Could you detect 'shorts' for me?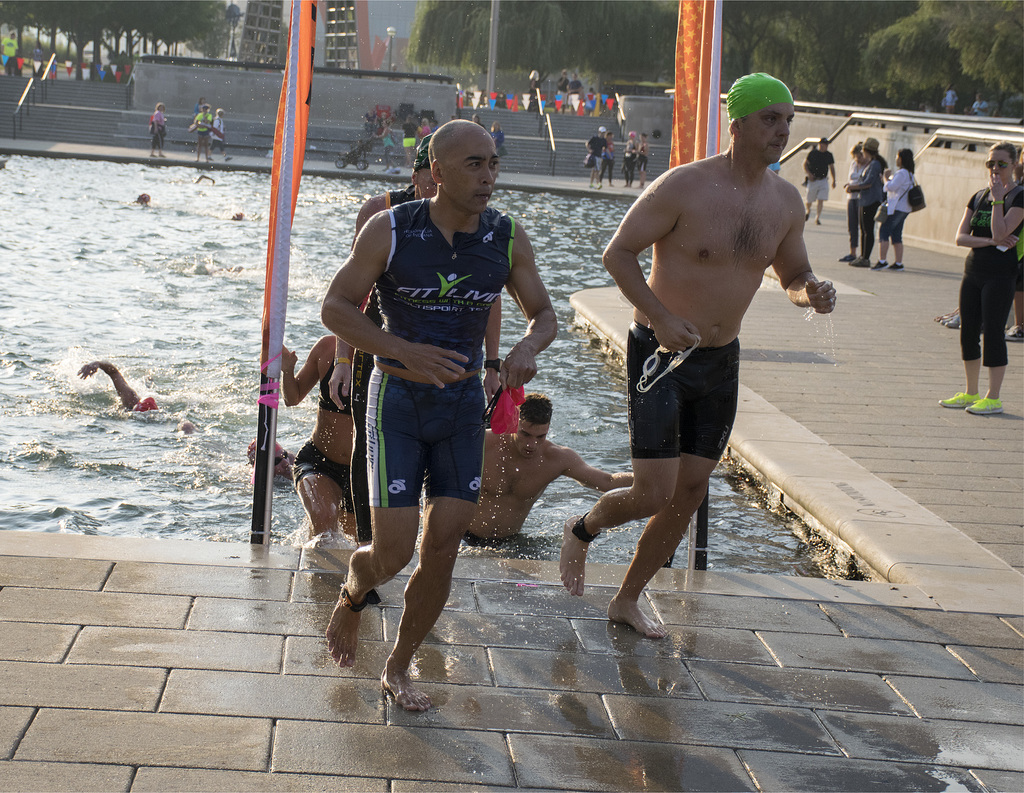
Detection result: pyautogui.locateOnScreen(586, 156, 603, 175).
